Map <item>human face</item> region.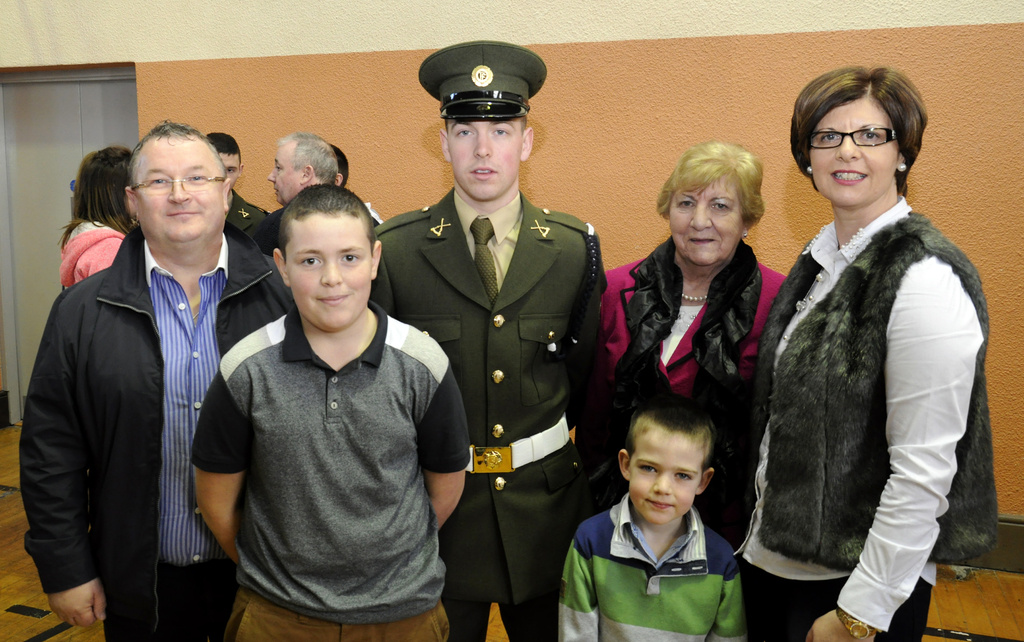
Mapped to bbox(268, 149, 301, 197).
